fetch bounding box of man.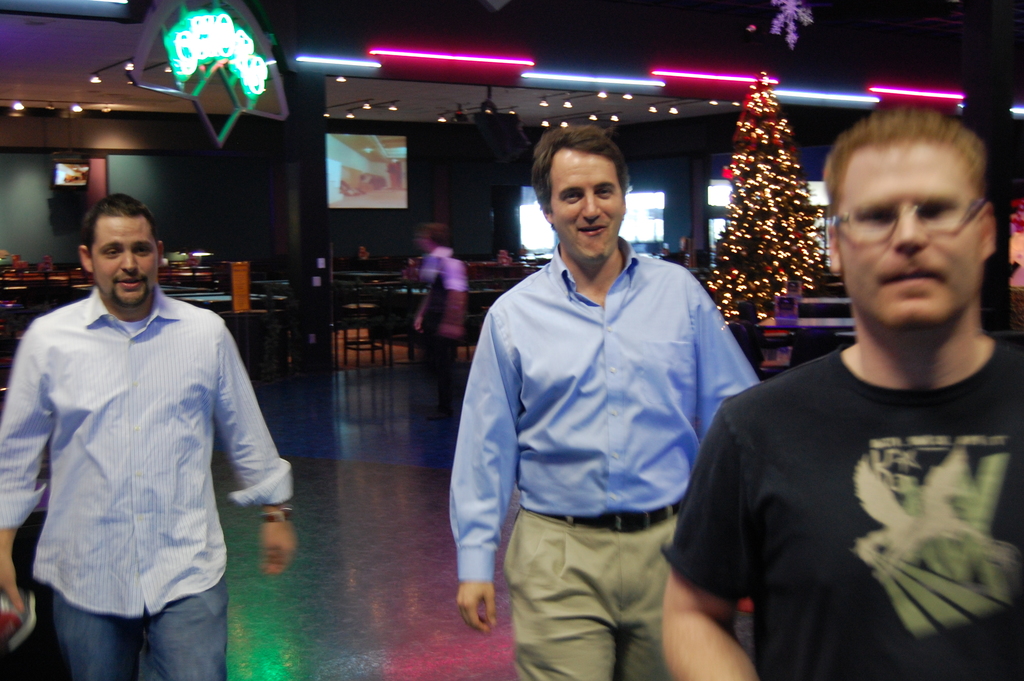
Bbox: {"left": 410, "top": 221, "right": 466, "bottom": 390}.
